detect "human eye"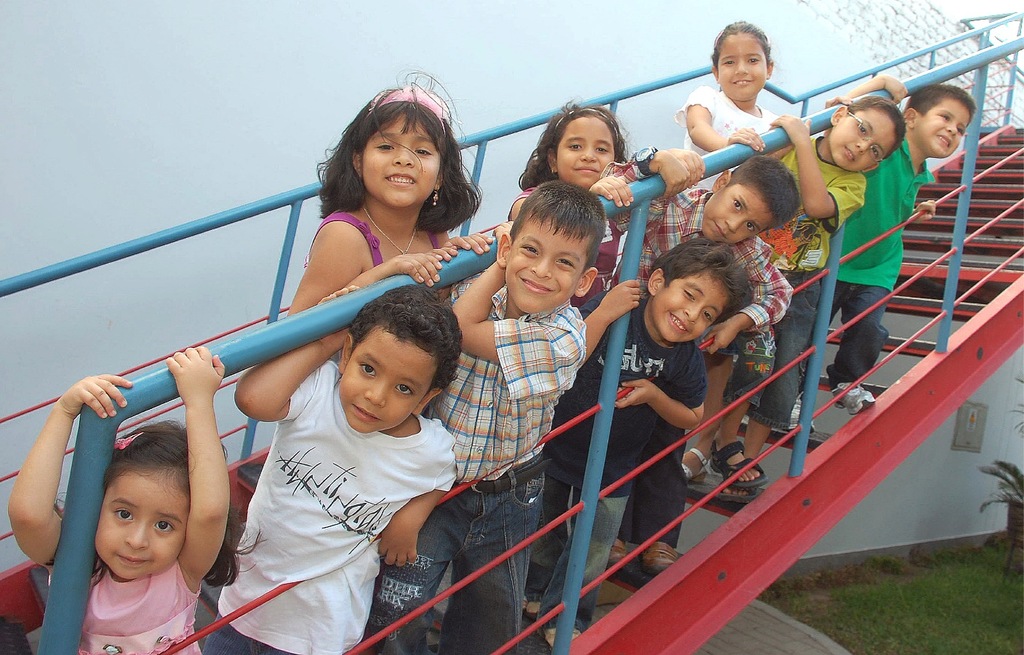
(x1=938, y1=112, x2=951, y2=123)
